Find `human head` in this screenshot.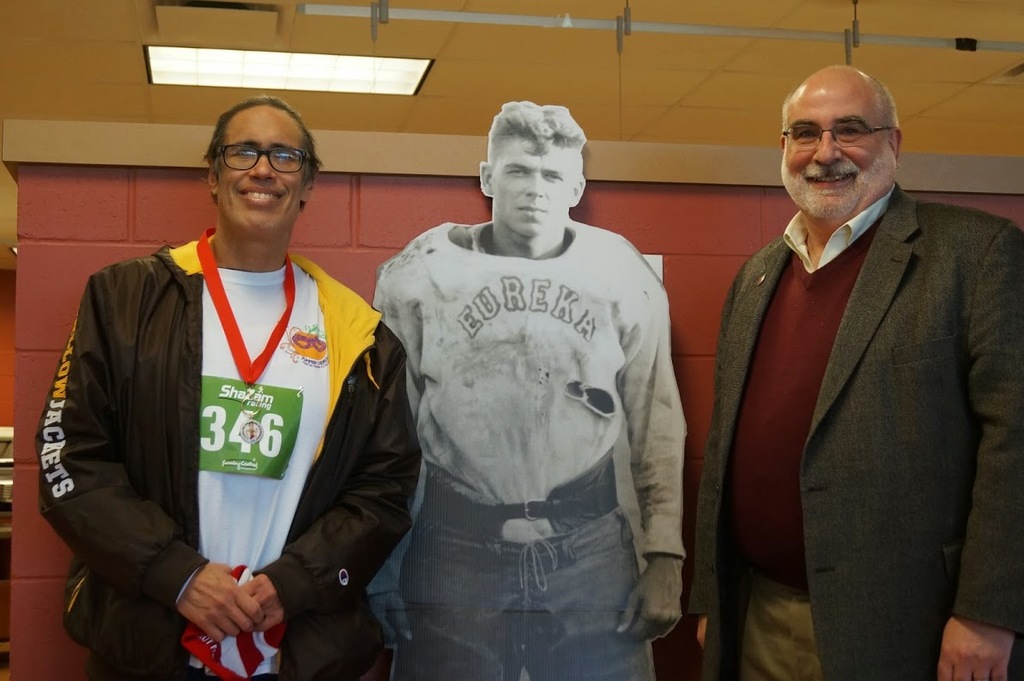
The bounding box for `human head` is 479, 100, 586, 239.
